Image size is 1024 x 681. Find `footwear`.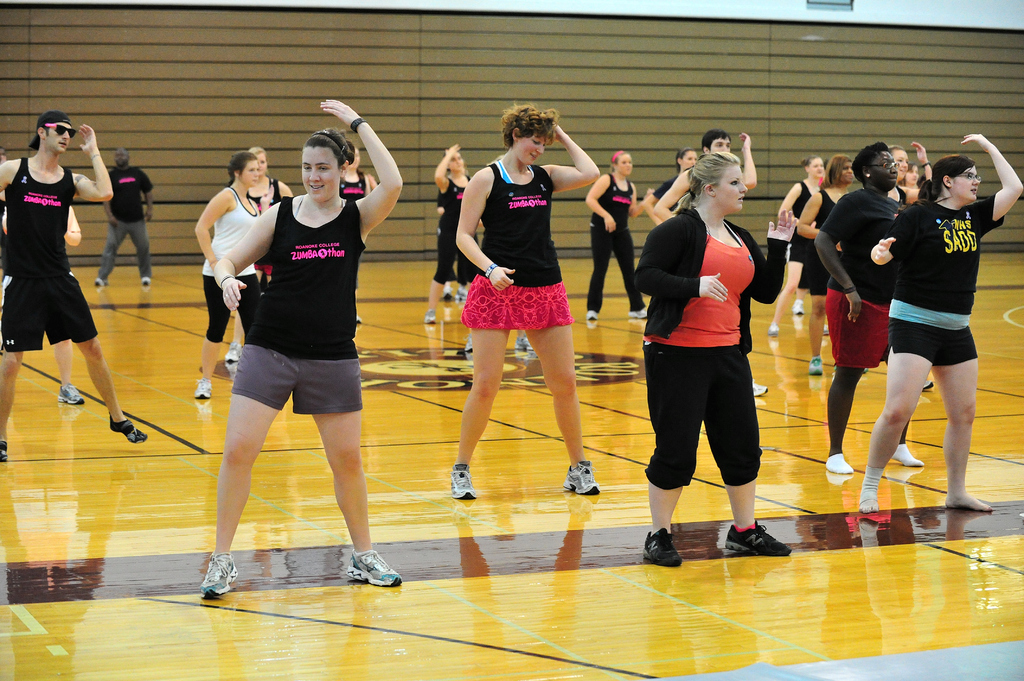
detection(464, 335, 477, 353).
